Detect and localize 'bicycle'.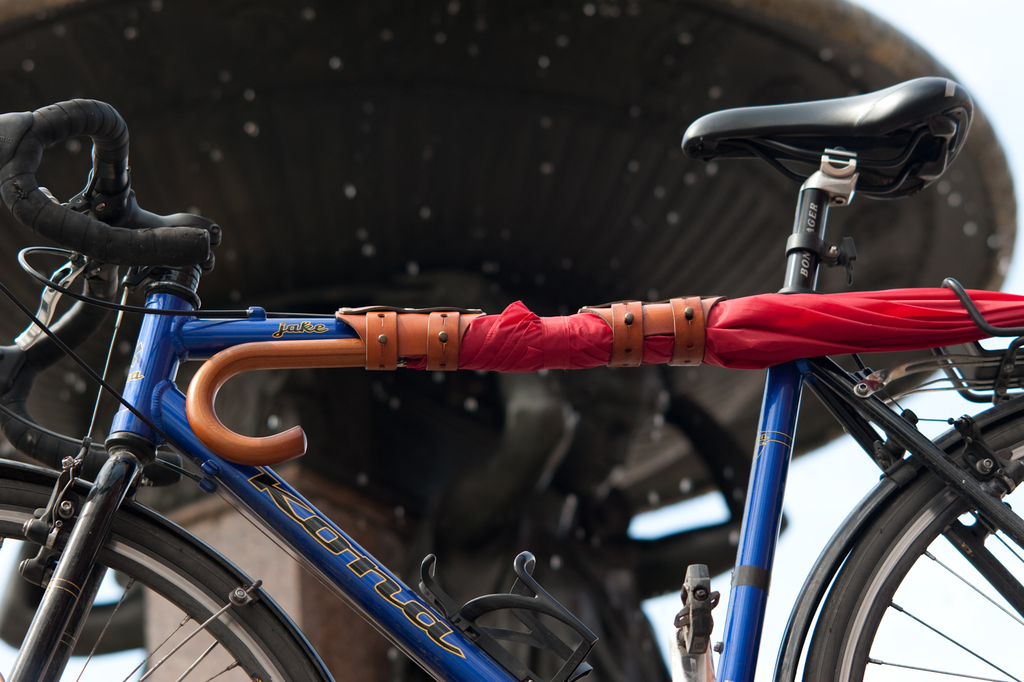
Localized at (0, 74, 1023, 681).
